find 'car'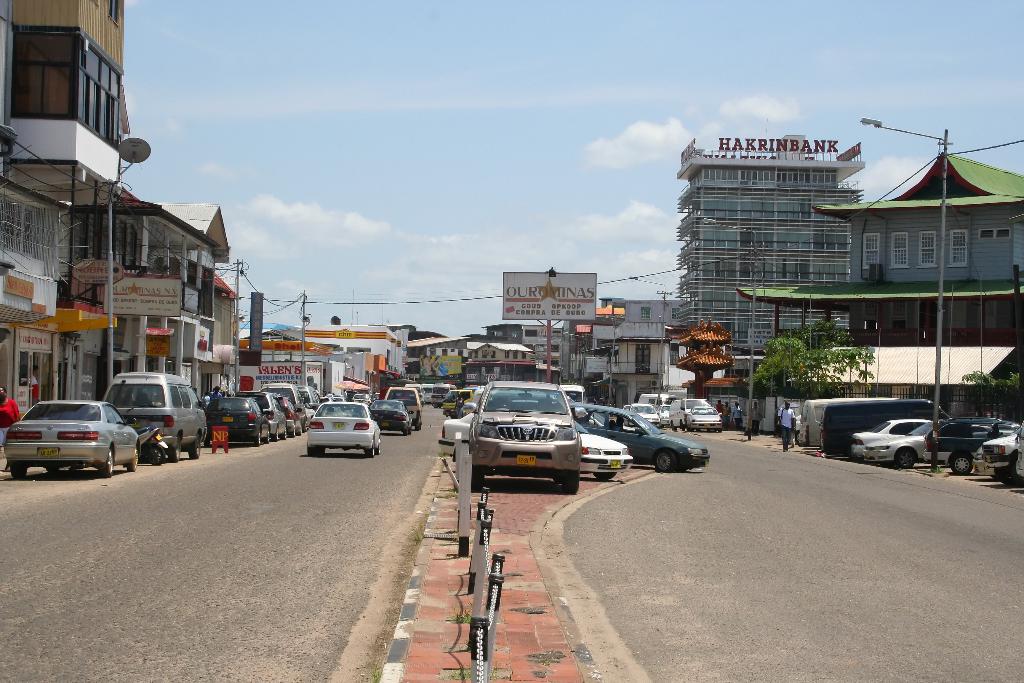
(571,417,634,478)
